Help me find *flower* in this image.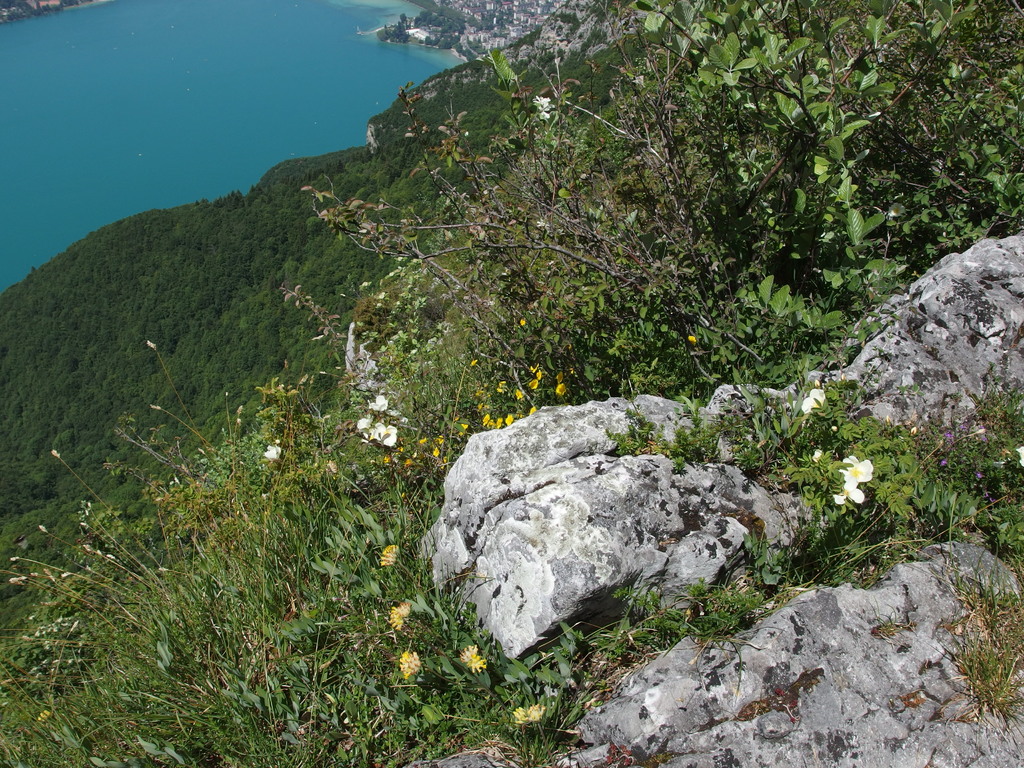
Found it: 534:367:545:382.
